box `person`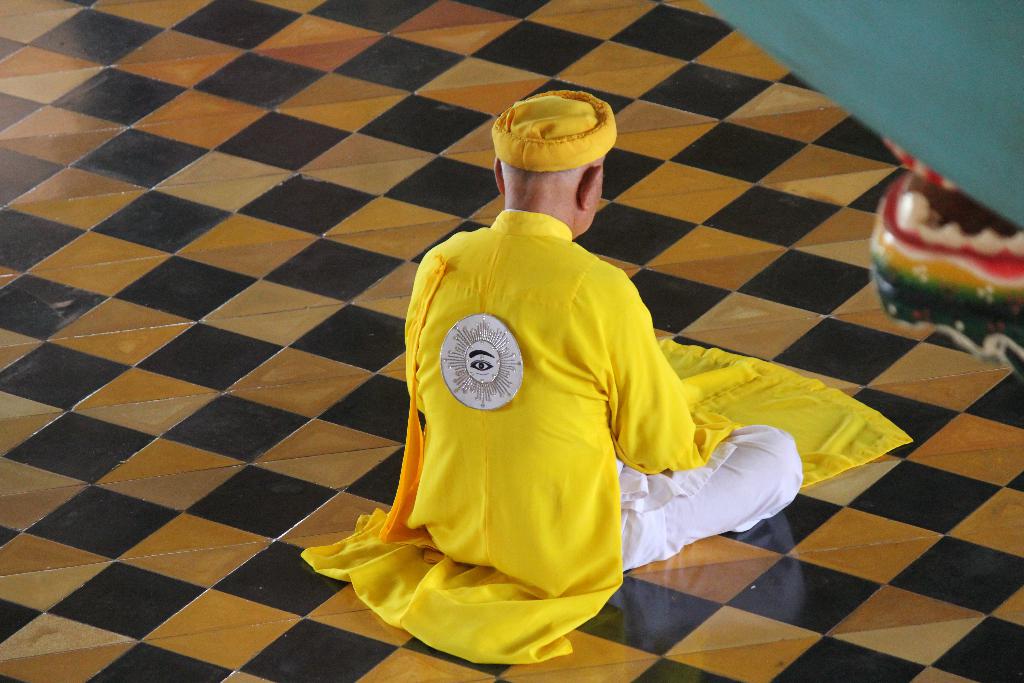
region(296, 92, 910, 666)
